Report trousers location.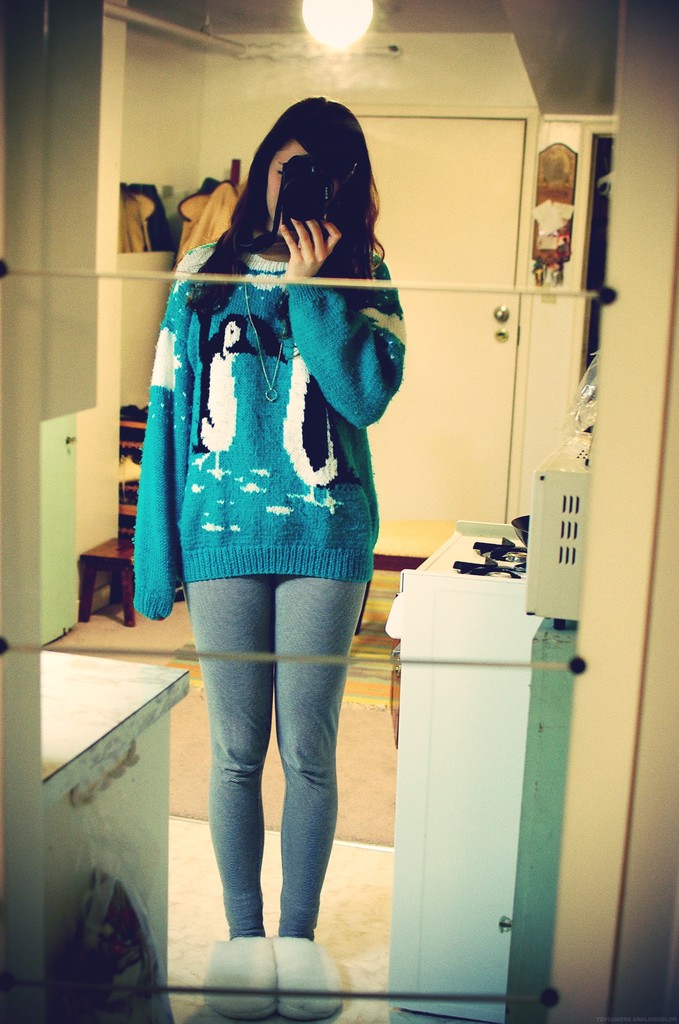
Report: bbox=[183, 513, 358, 966].
